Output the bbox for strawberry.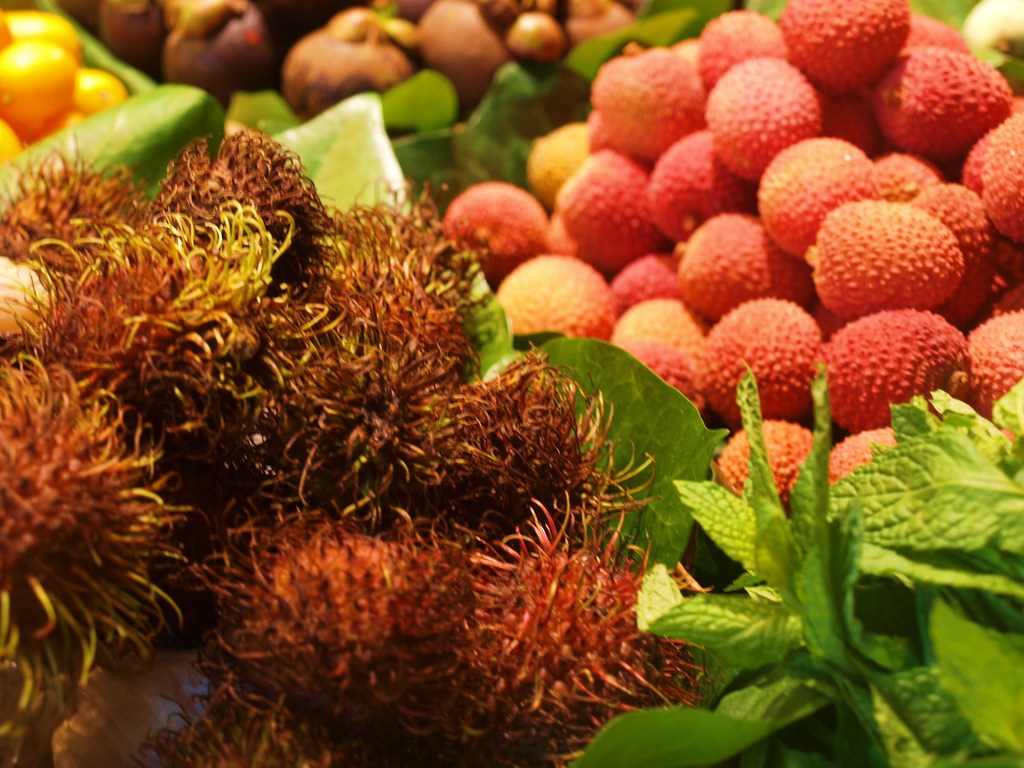
Rect(550, 143, 680, 257).
